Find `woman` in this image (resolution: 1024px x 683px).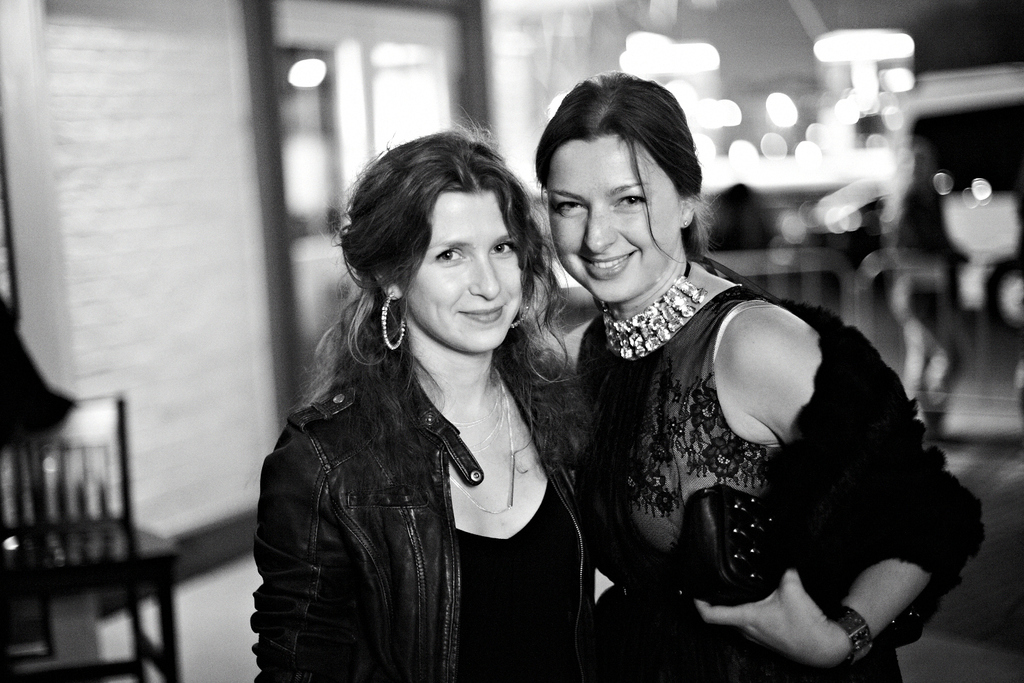
251,132,598,682.
